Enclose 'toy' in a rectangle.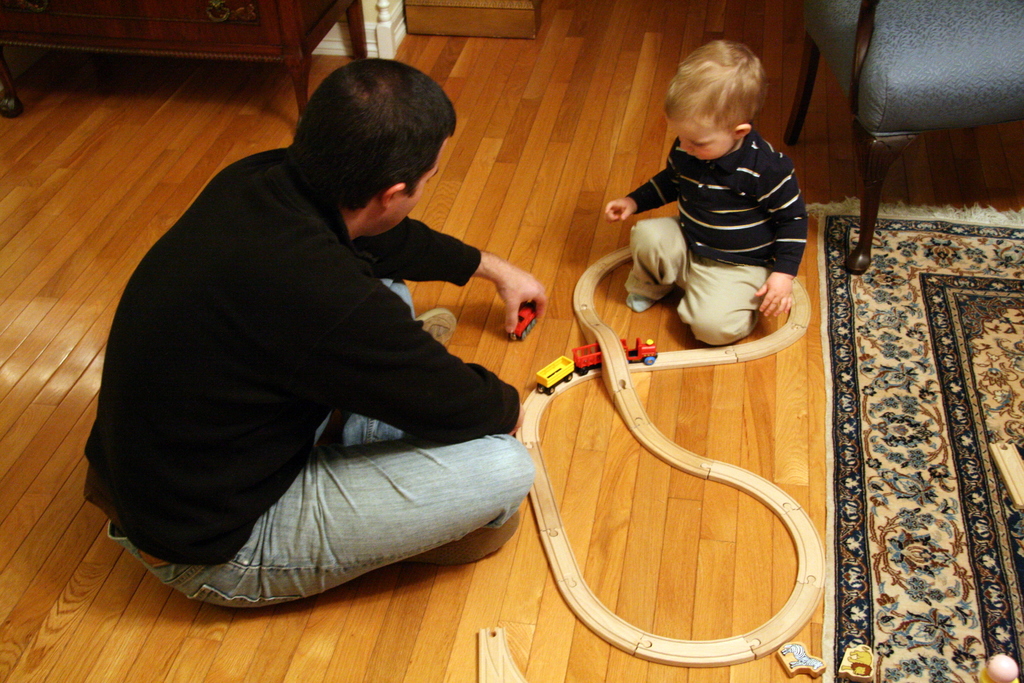
bbox=[506, 299, 541, 347].
